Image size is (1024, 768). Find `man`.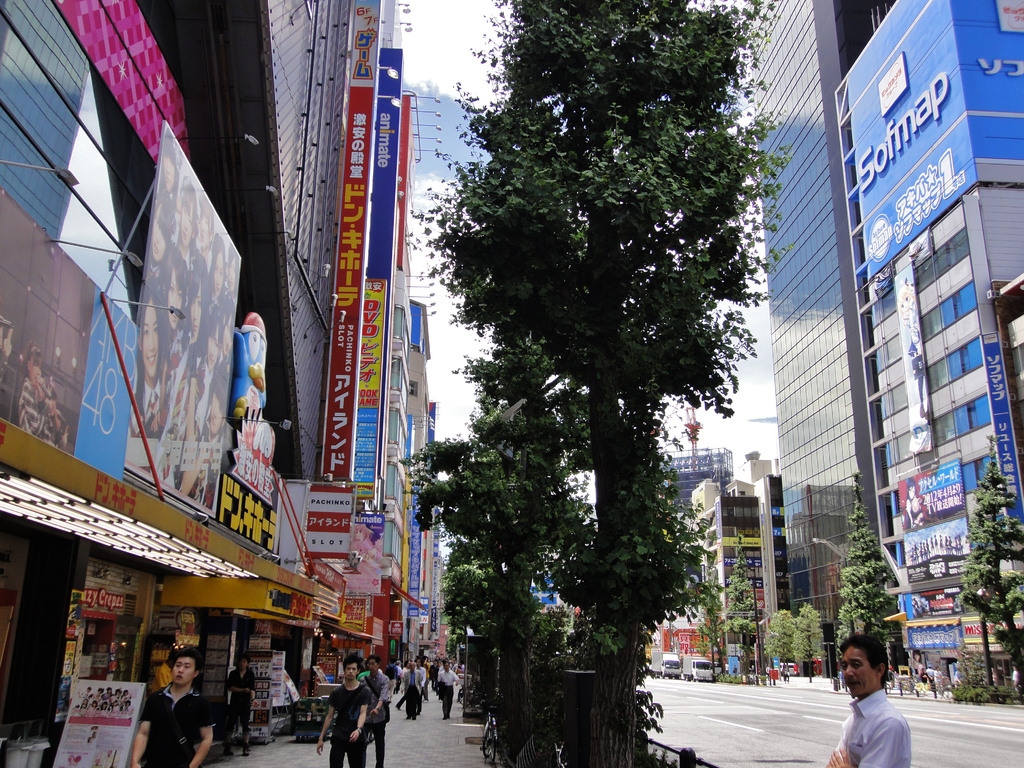
region(129, 644, 212, 767).
